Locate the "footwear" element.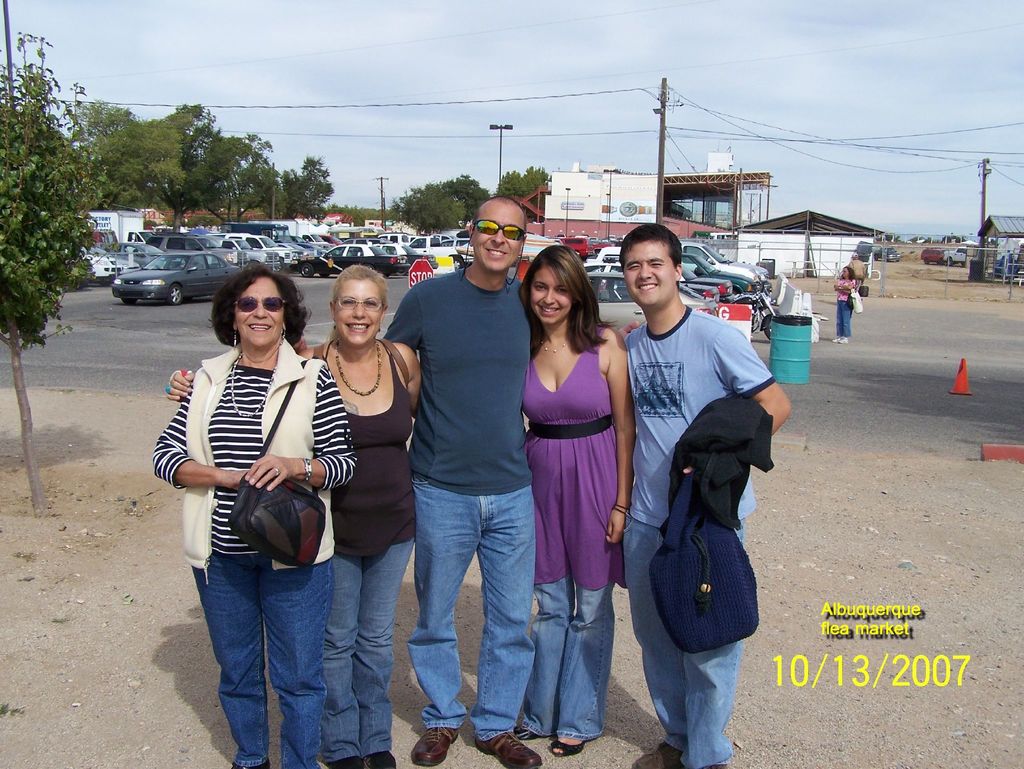
Element bbox: box(680, 746, 724, 768).
